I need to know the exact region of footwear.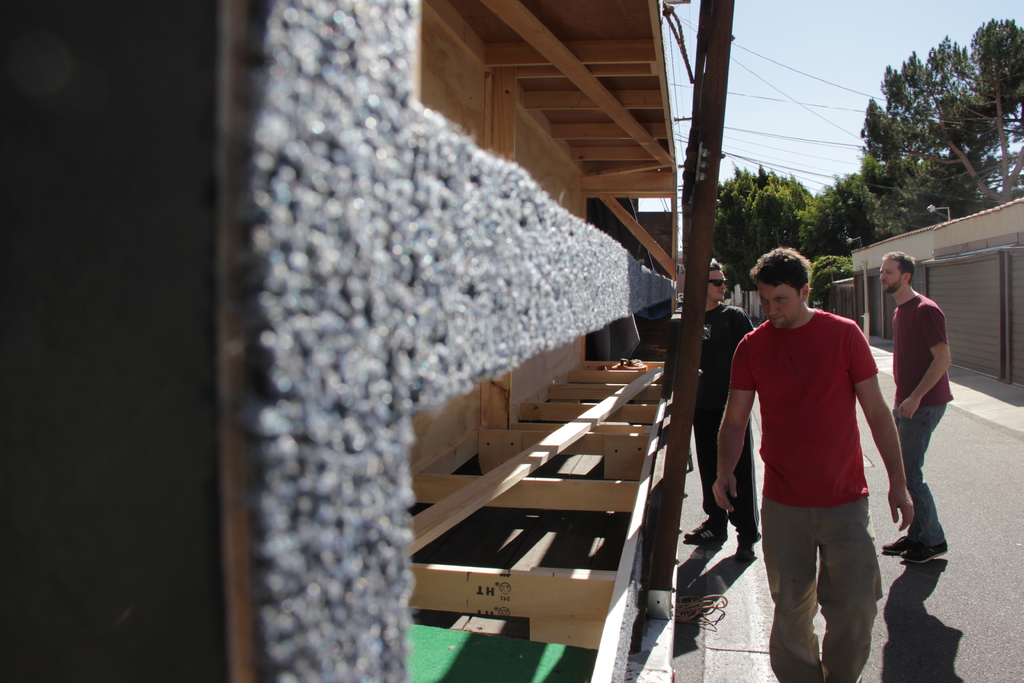
Region: 733:538:755:564.
